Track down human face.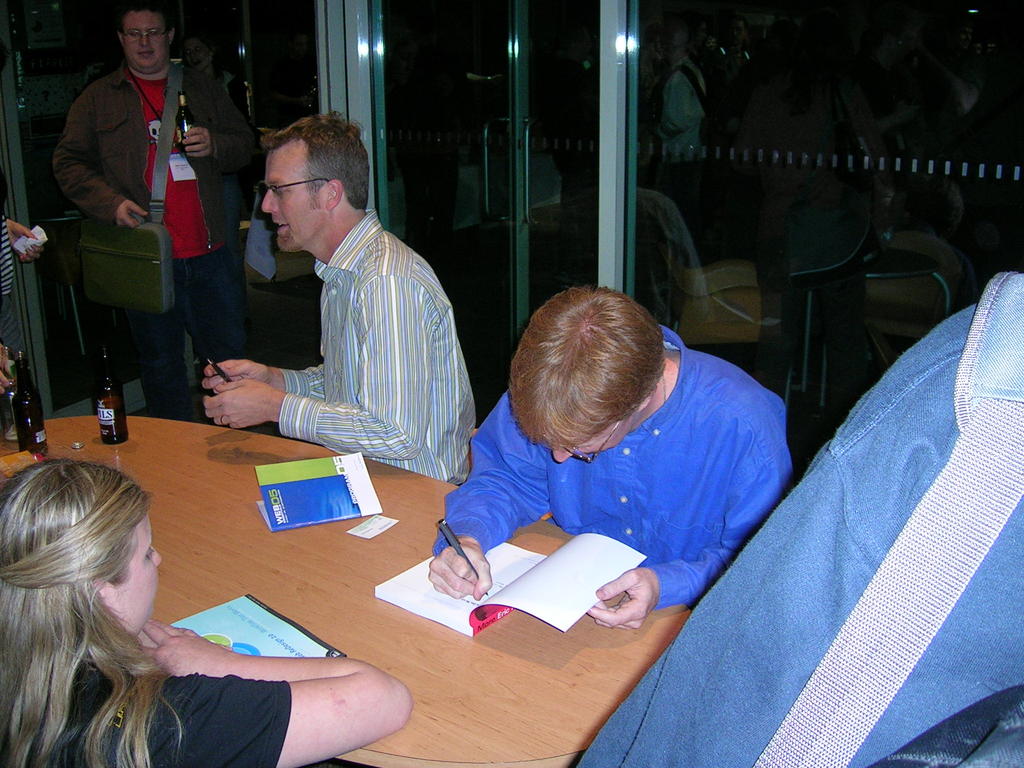
Tracked to <region>547, 415, 632, 465</region>.
